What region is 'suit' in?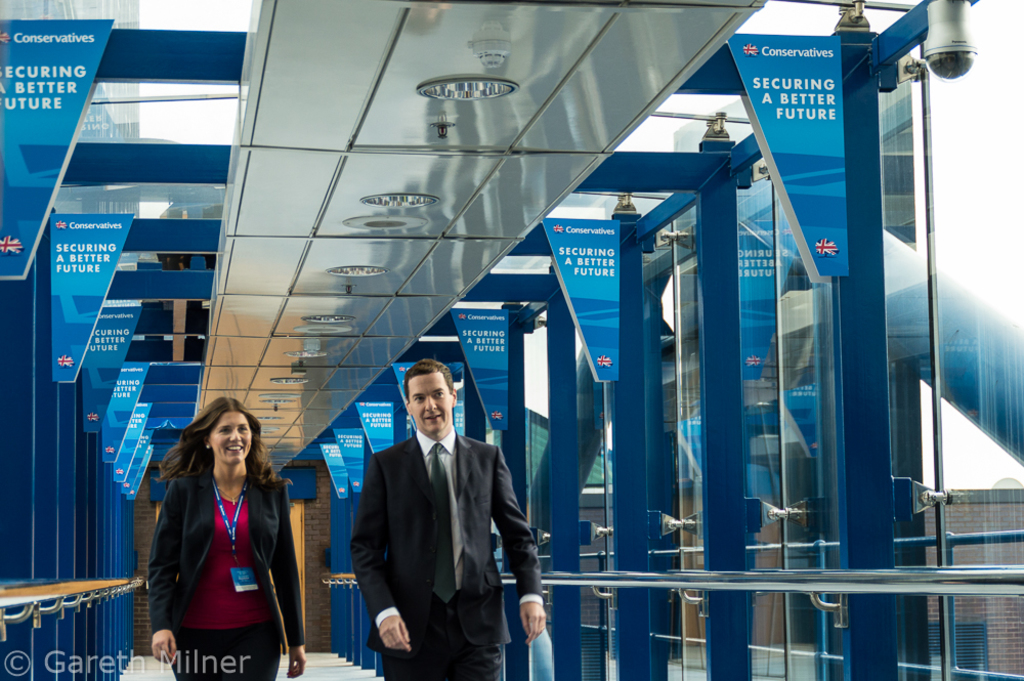
bbox=[145, 466, 302, 654].
